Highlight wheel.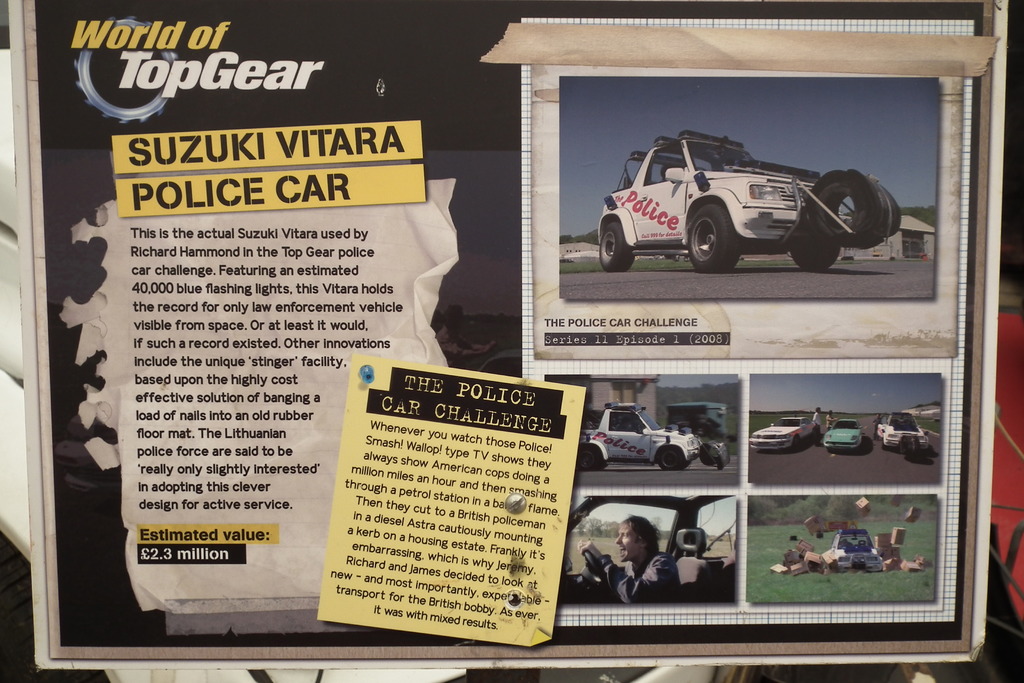
Highlighted region: bbox(814, 163, 882, 263).
